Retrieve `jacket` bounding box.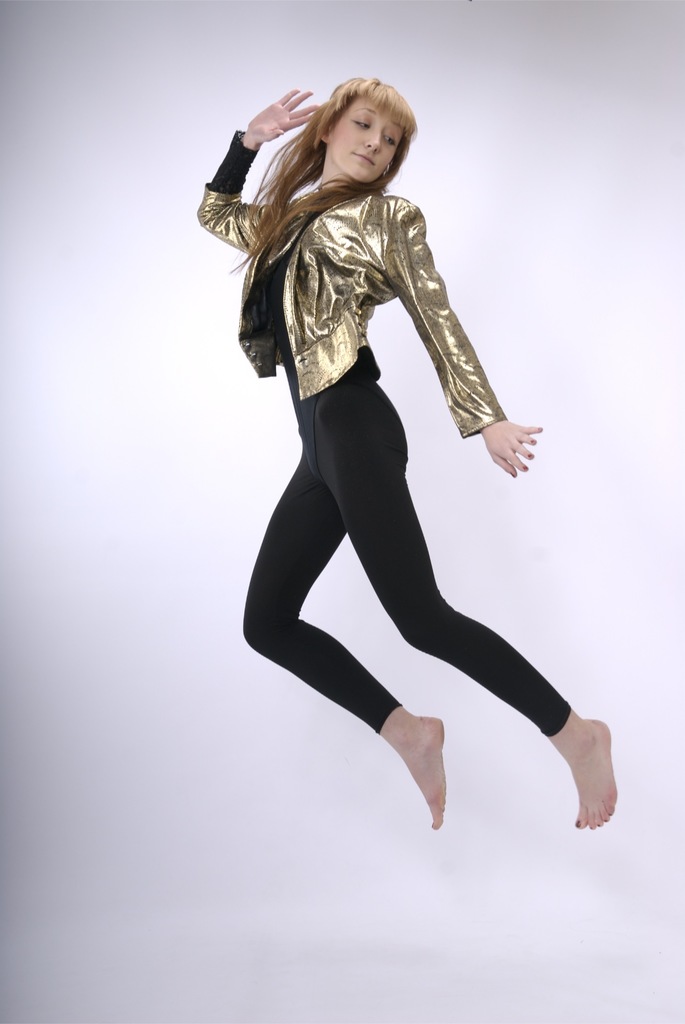
Bounding box: rect(199, 115, 519, 453).
